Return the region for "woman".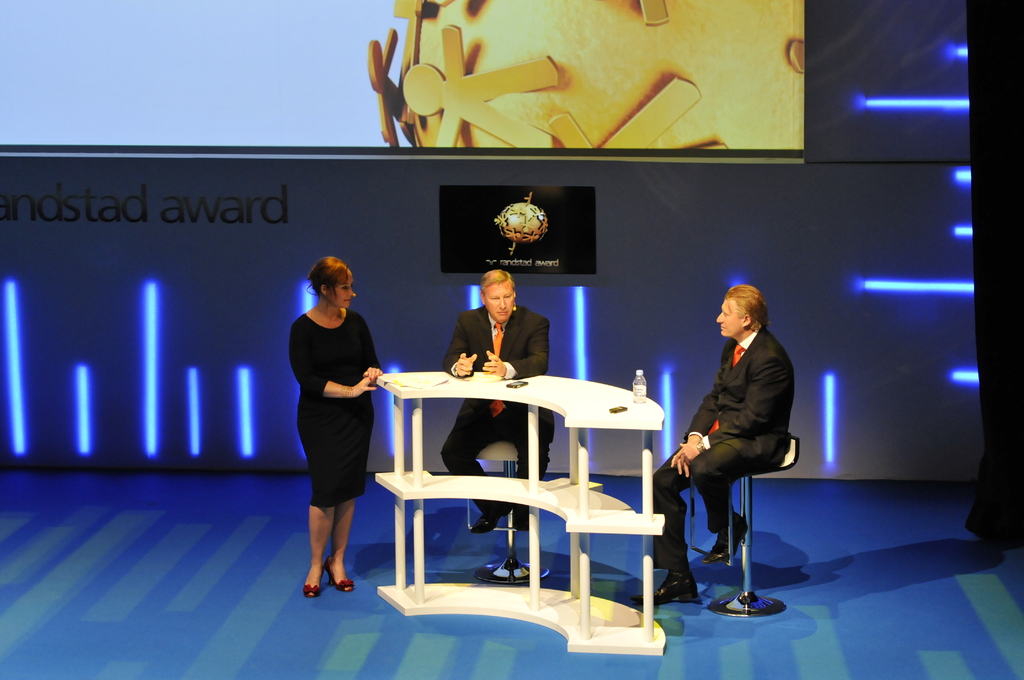
282, 259, 395, 586.
